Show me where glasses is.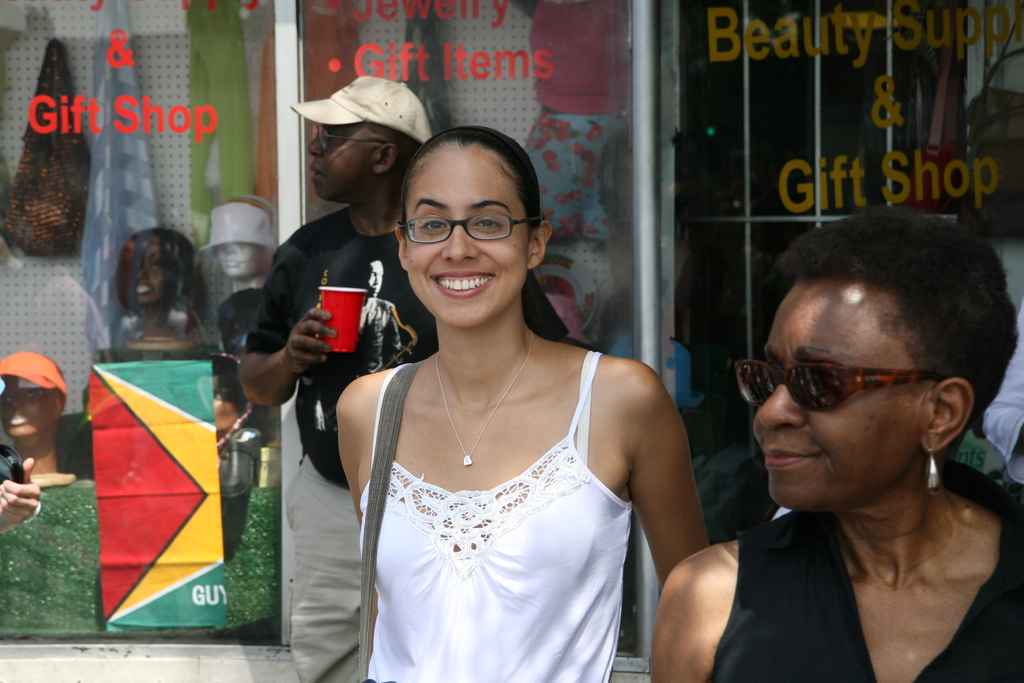
glasses is at select_region(395, 194, 533, 246).
